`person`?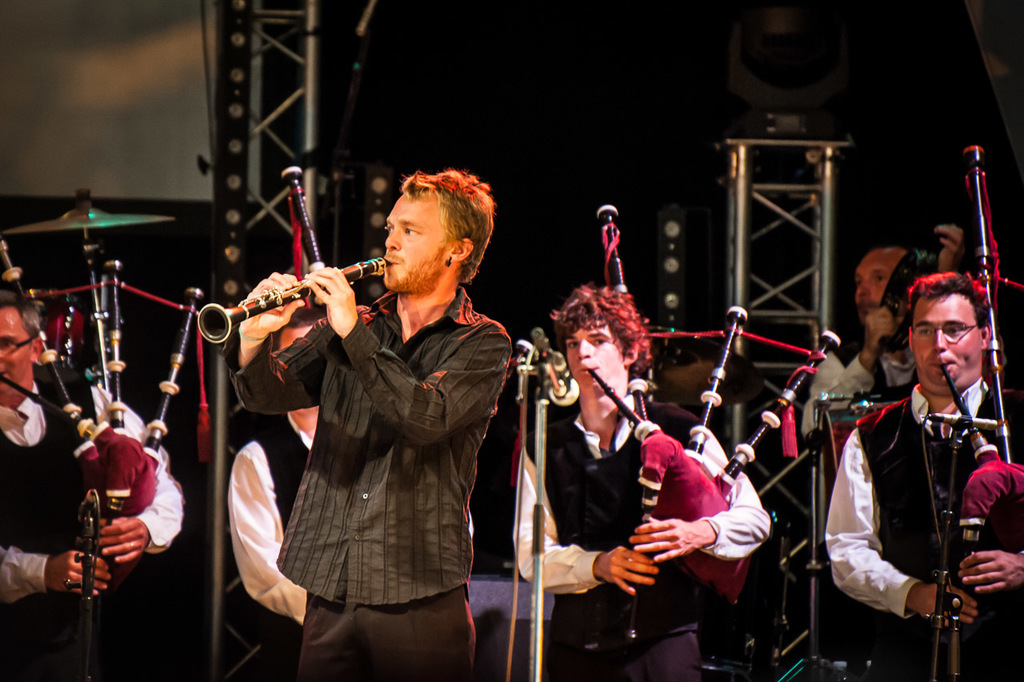
[x1=0, y1=287, x2=184, y2=681]
